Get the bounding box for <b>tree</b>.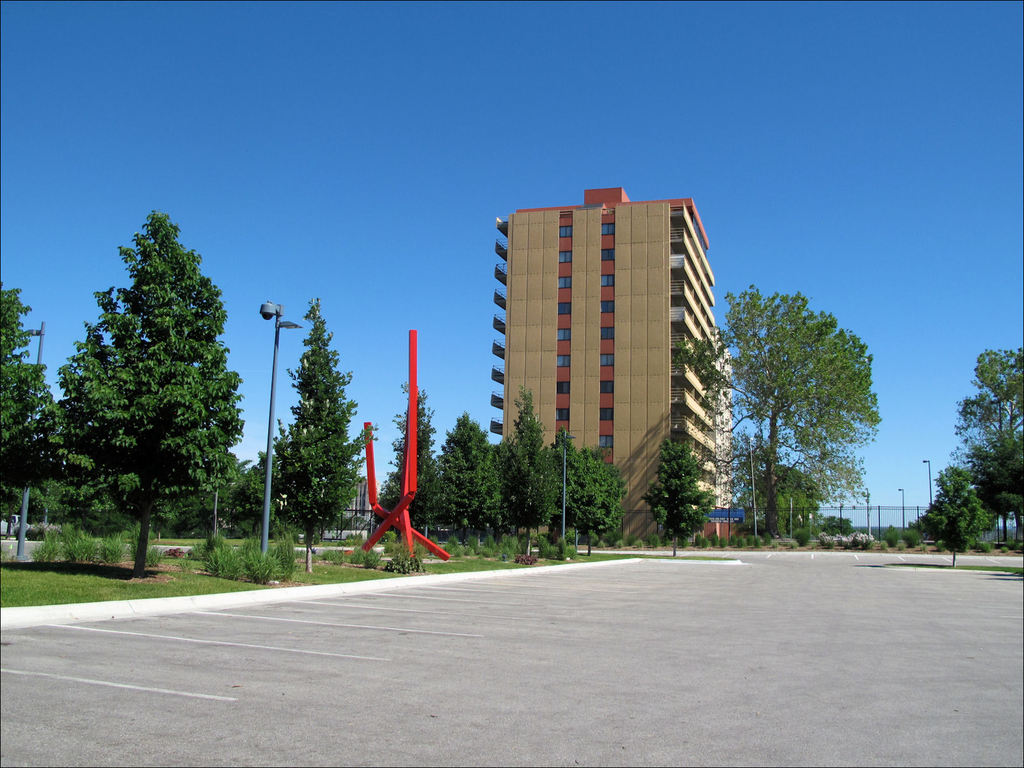
(left=374, top=374, right=433, bottom=566).
